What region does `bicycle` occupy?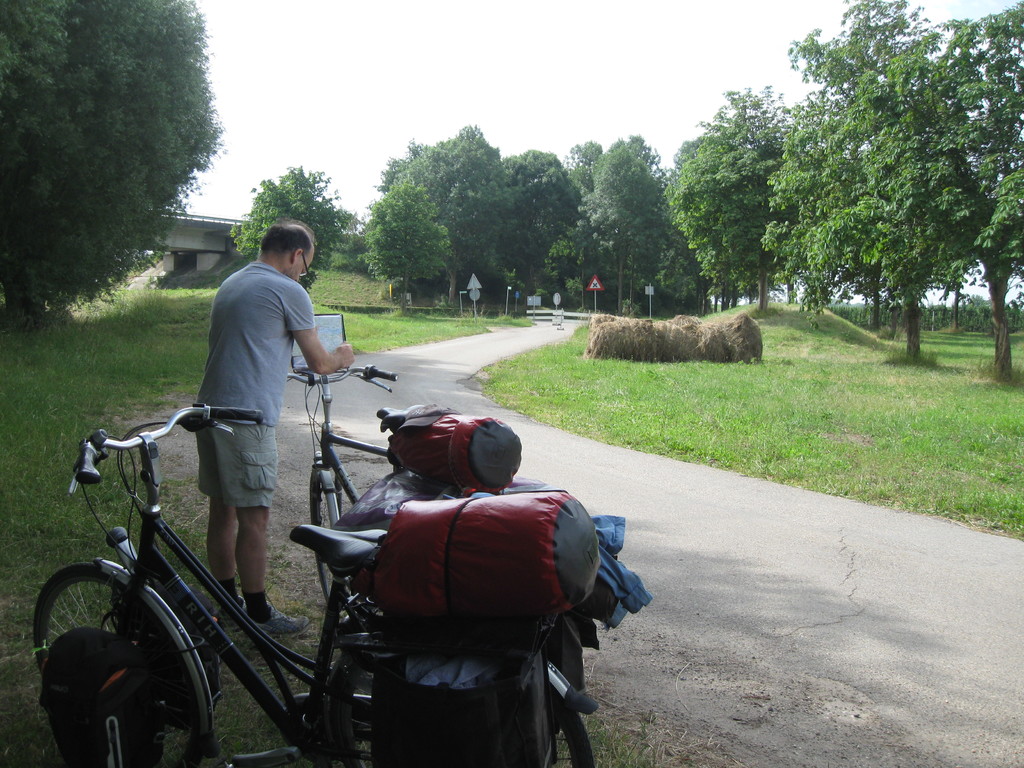
bbox(38, 358, 601, 767).
